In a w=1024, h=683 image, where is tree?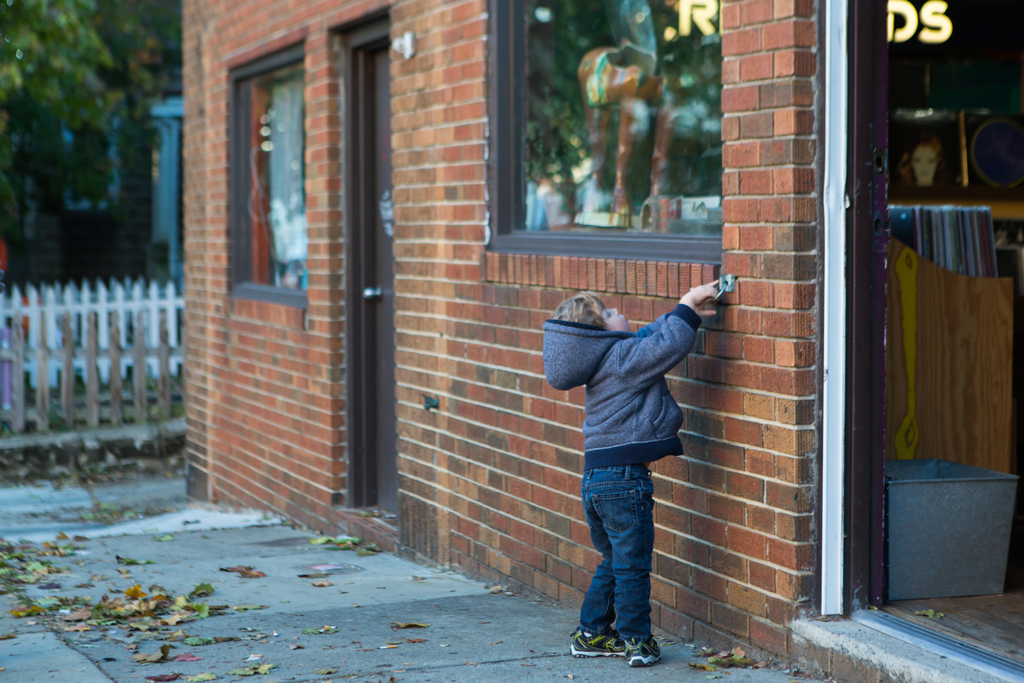
0,0,147,199.
